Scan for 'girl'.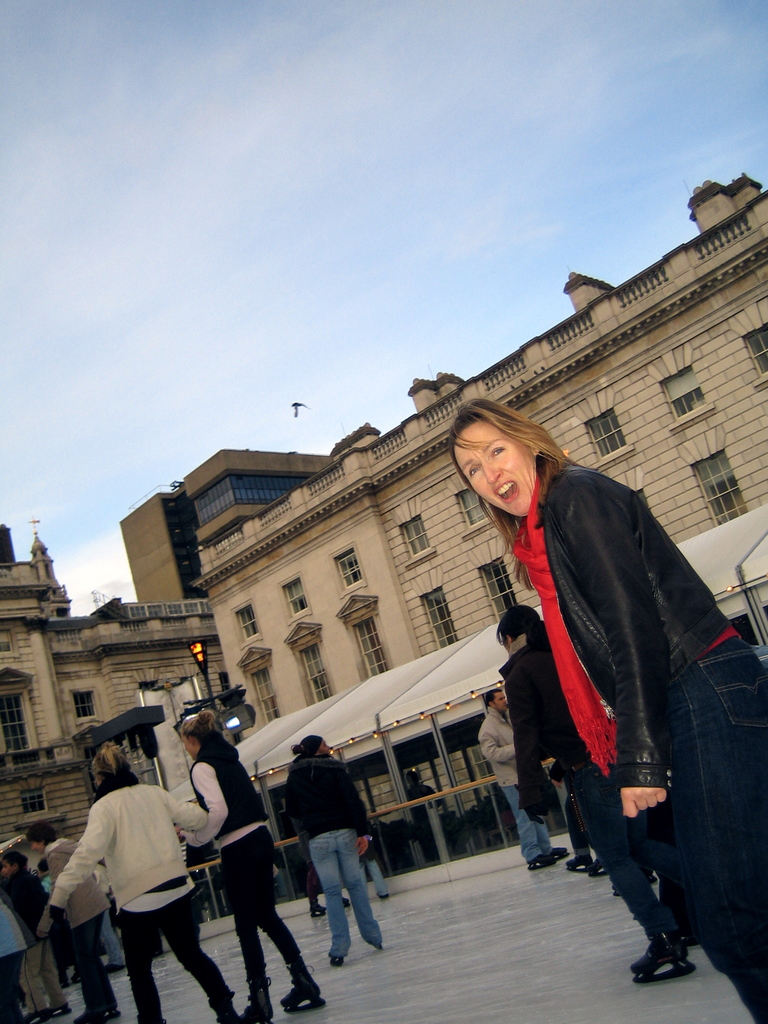
Scan result: bbox(452, 399, 767, 1023).
